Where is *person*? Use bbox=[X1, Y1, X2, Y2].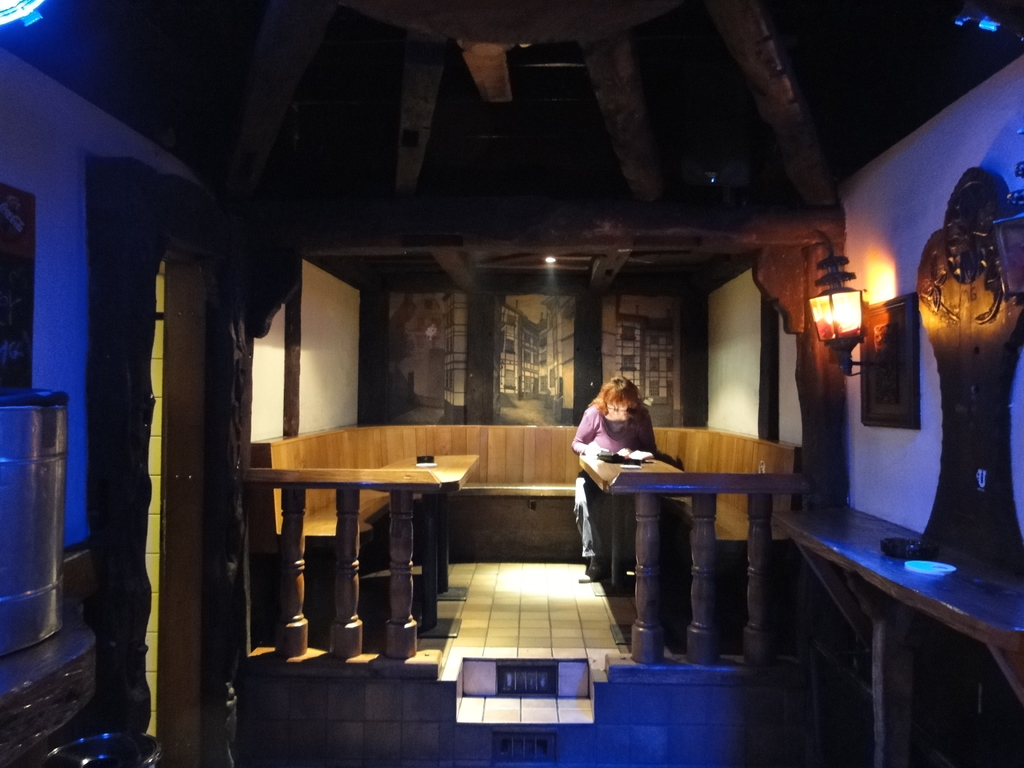
bbox=[572, 372, 669, 614].
